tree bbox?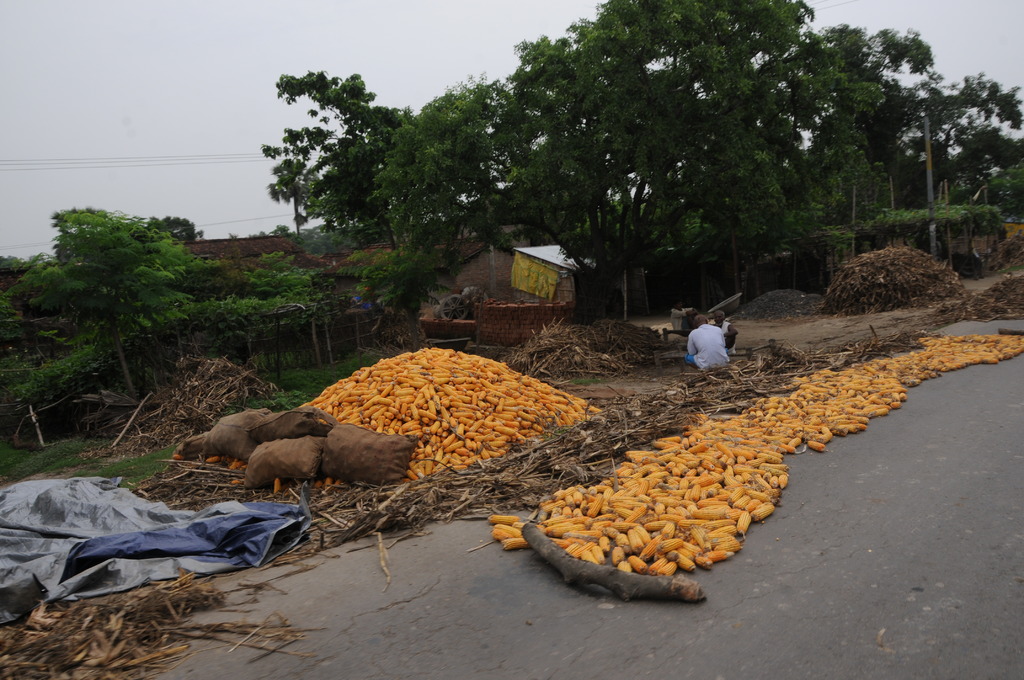
crop(372, 76, 600, 326)
